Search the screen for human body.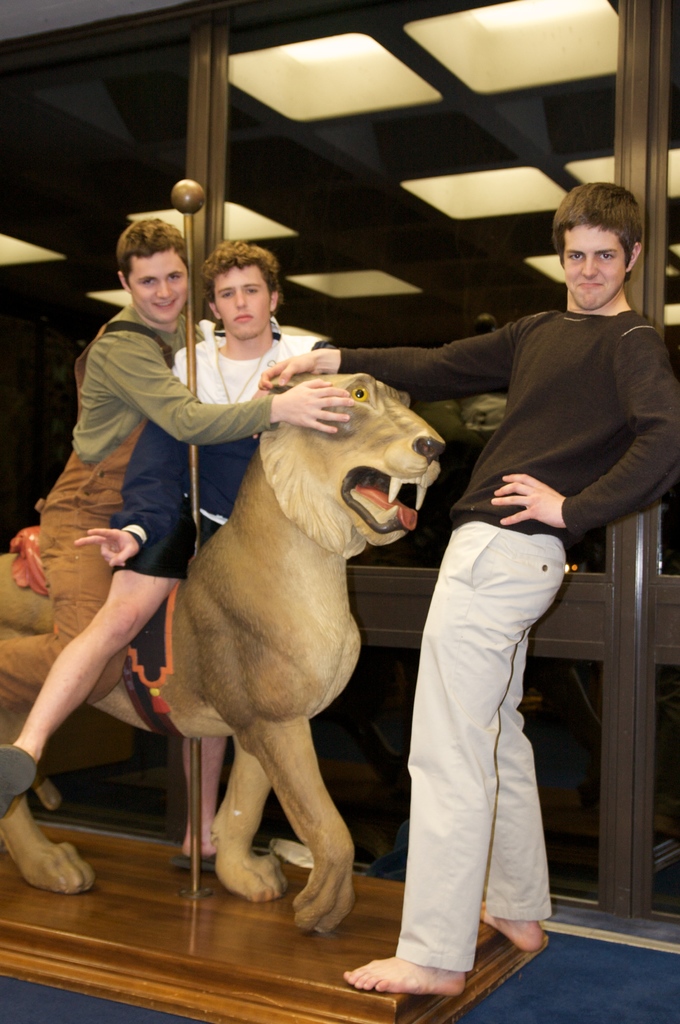
Found at box=[258, 183, 679, 996].
